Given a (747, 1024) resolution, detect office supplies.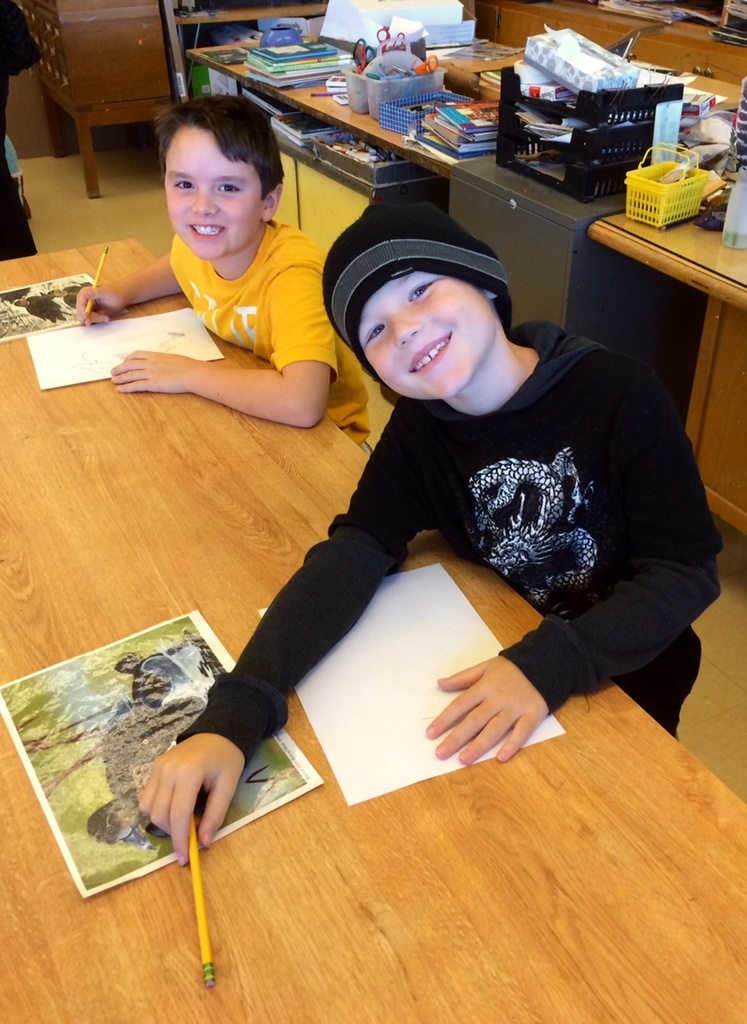
box=[243, 19, 358, 98].
